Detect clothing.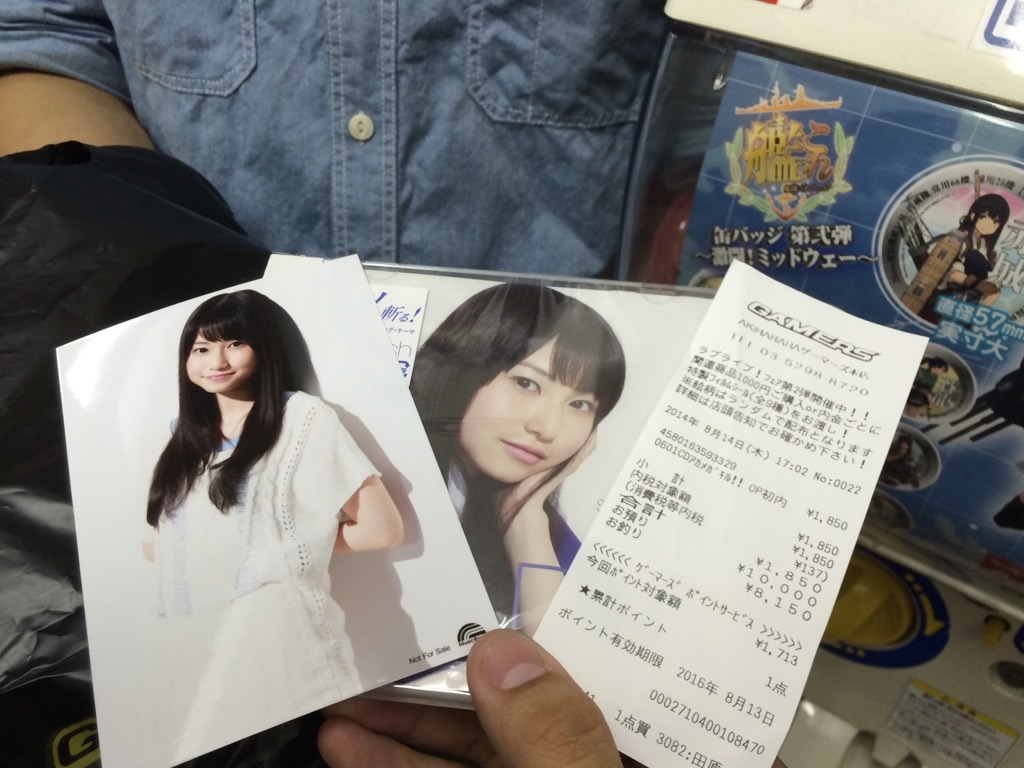
Detected at (x1=439, y1=458, x2=581, y2=626).
